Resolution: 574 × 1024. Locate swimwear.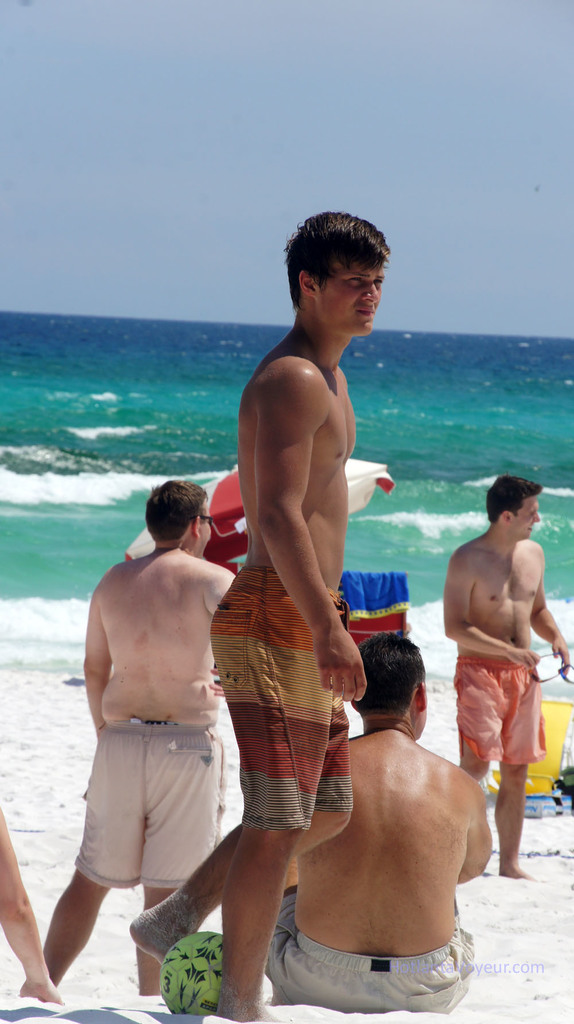
Rect(200, 565, 367, 838).
